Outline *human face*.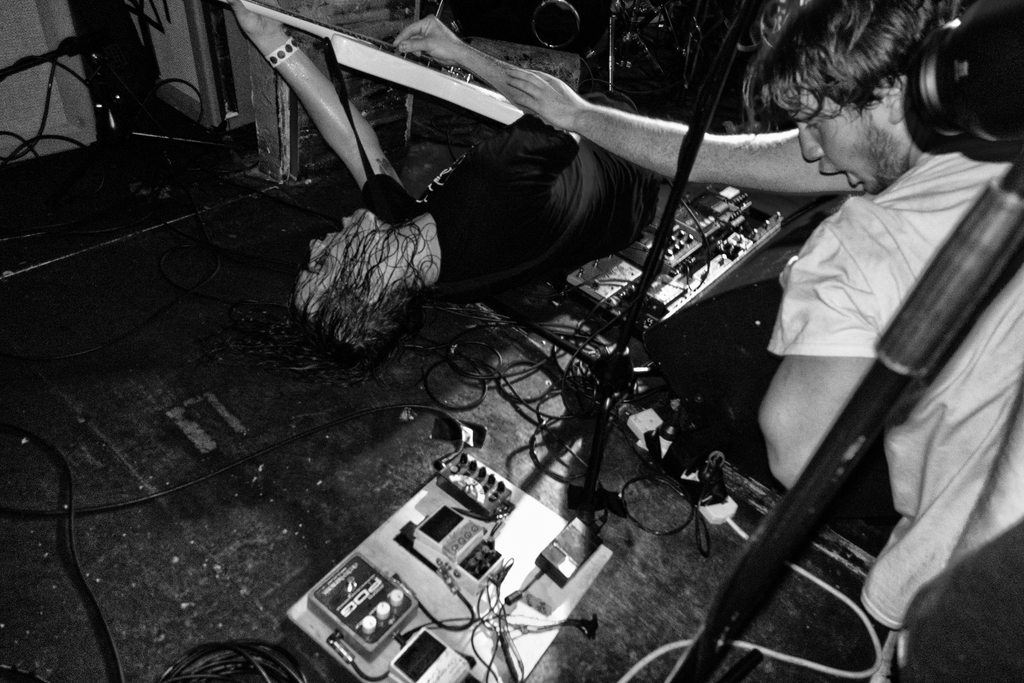
Outline: <bbox>293, 204, 387, 315</bbox>.
